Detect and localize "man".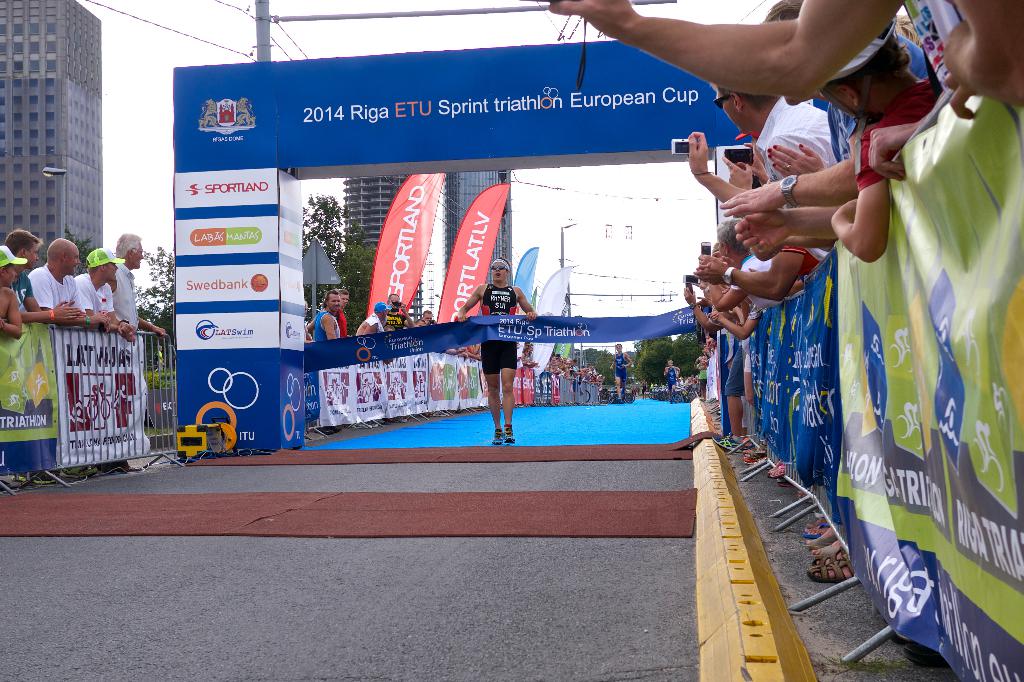
Localized at detection(111, 226, 140, 329).
